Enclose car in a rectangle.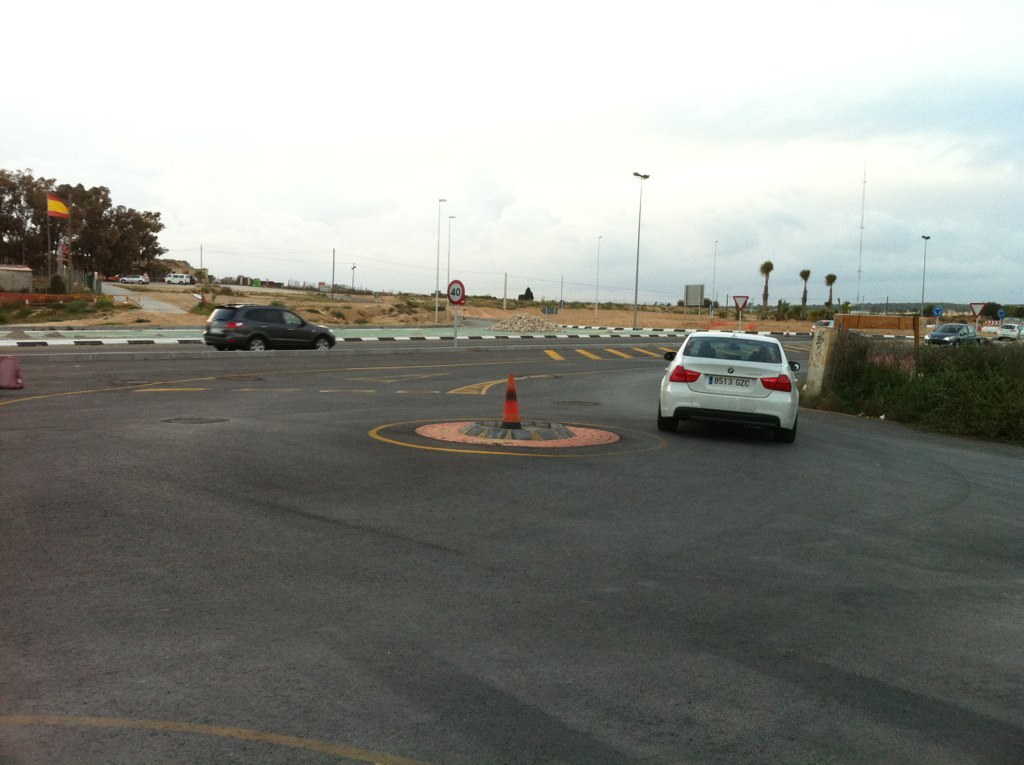
left=112, top=268, right=151, bottom=282.
